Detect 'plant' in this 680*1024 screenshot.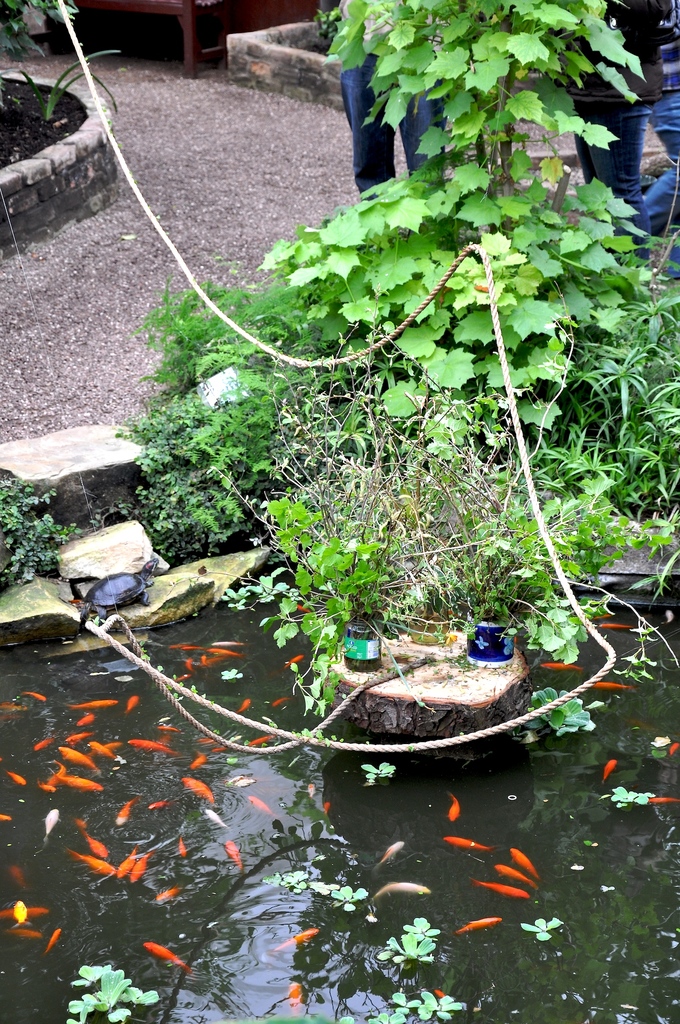
Detection: left=378, top=933, right=438, bottom=963.
